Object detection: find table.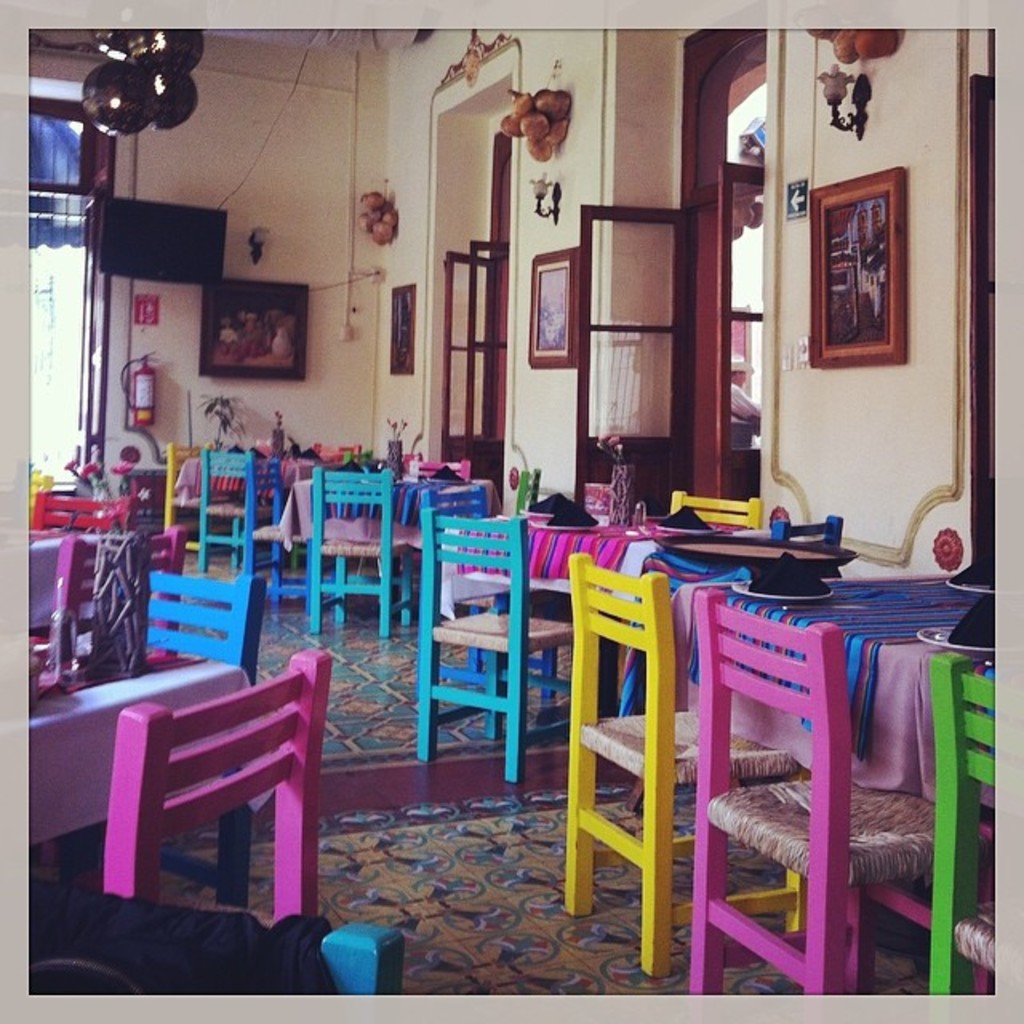
select_region(675, 557, 1019, 1006).
